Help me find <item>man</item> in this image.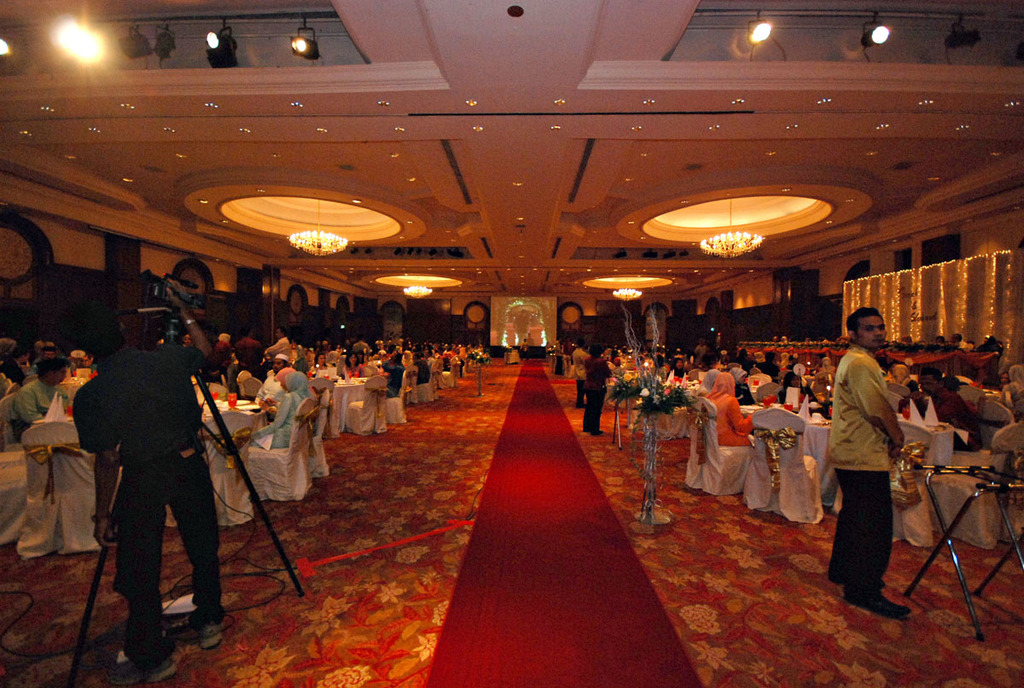
Found it: box=[66, 308, 249, 687].
